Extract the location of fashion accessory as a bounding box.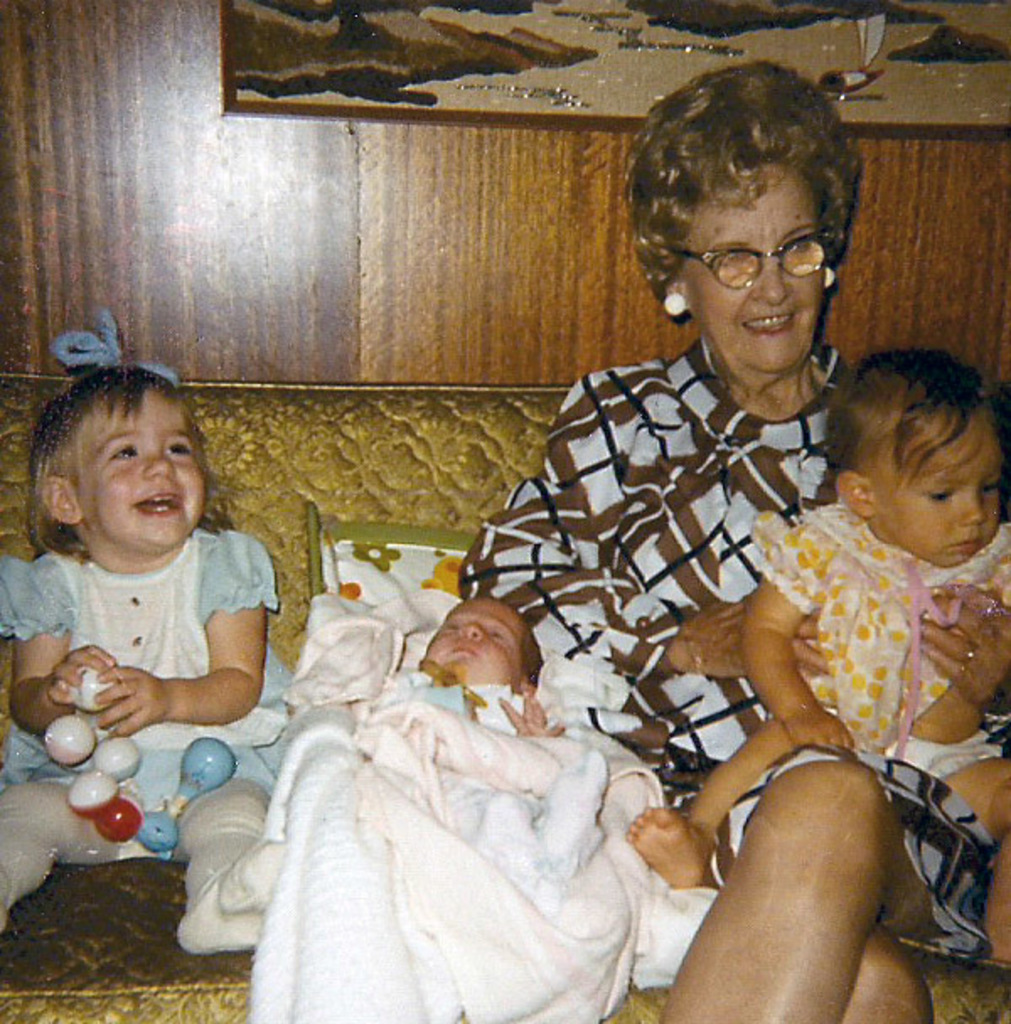
(666,293,689,318).
